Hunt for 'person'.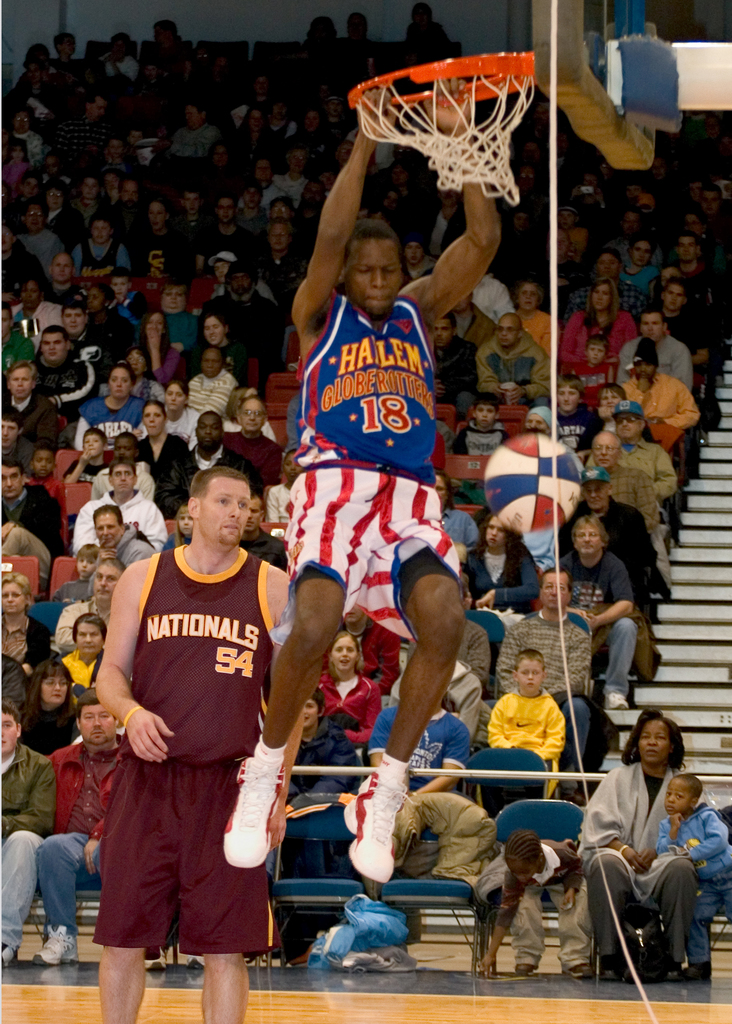
Hunted down at 13:282:61:315.
